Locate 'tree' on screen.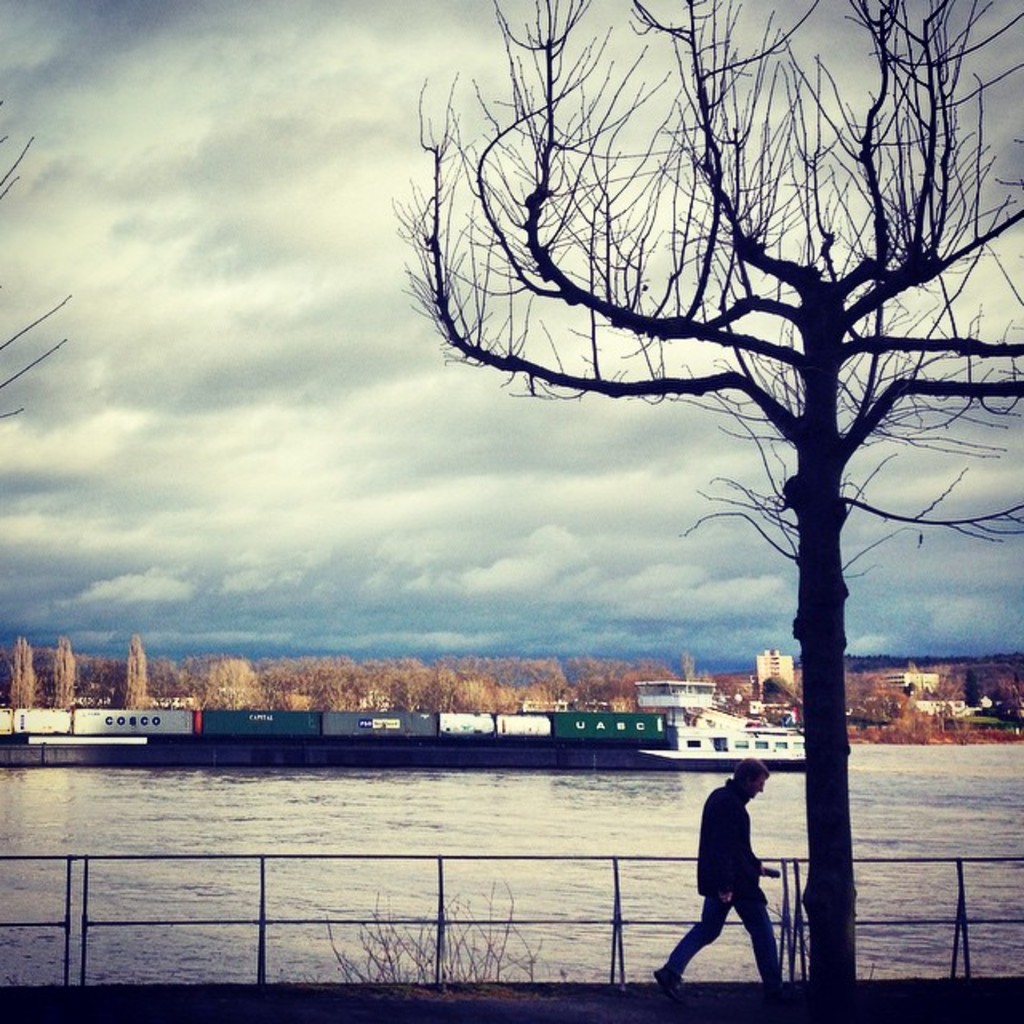
On screen at pyautogui.locateOnScreen(3, 637, 38, 707).
